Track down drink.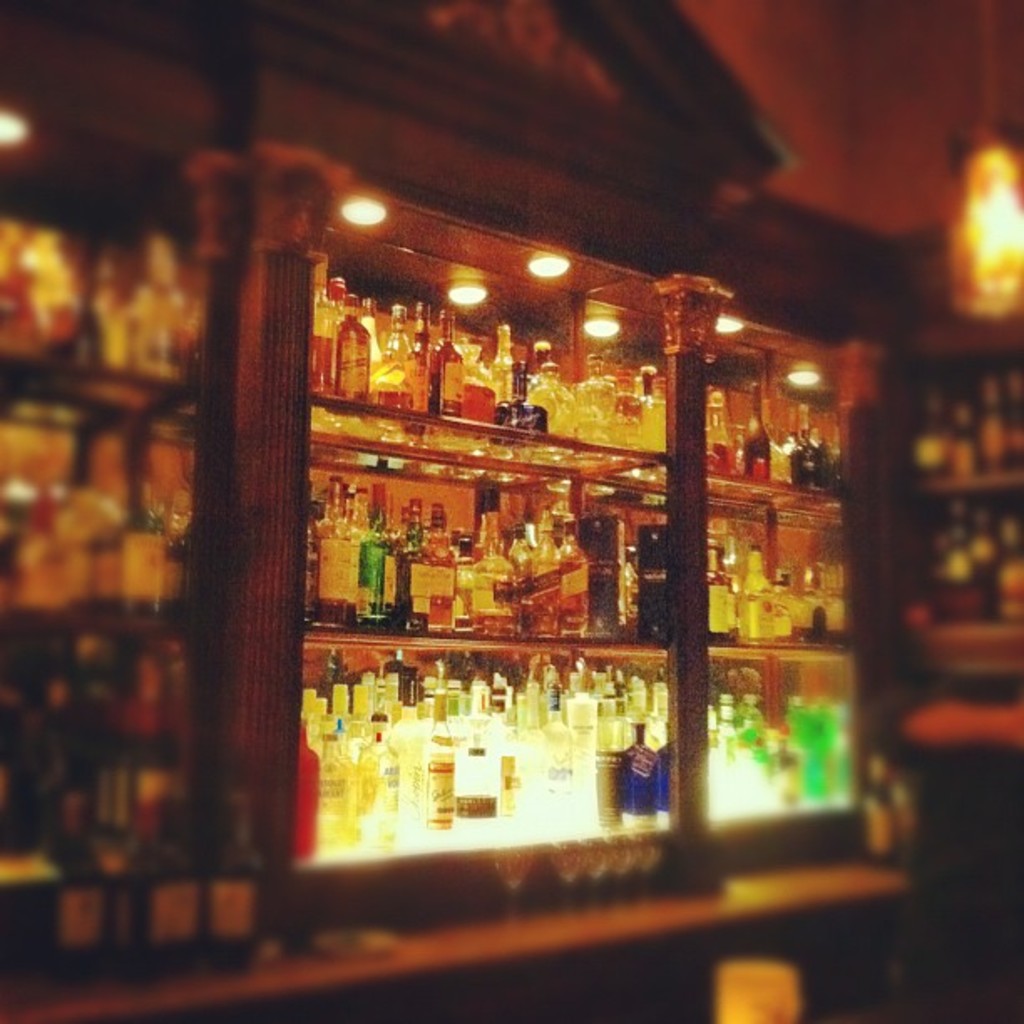
Tracked to Rect(315, 537, 343, 626).
